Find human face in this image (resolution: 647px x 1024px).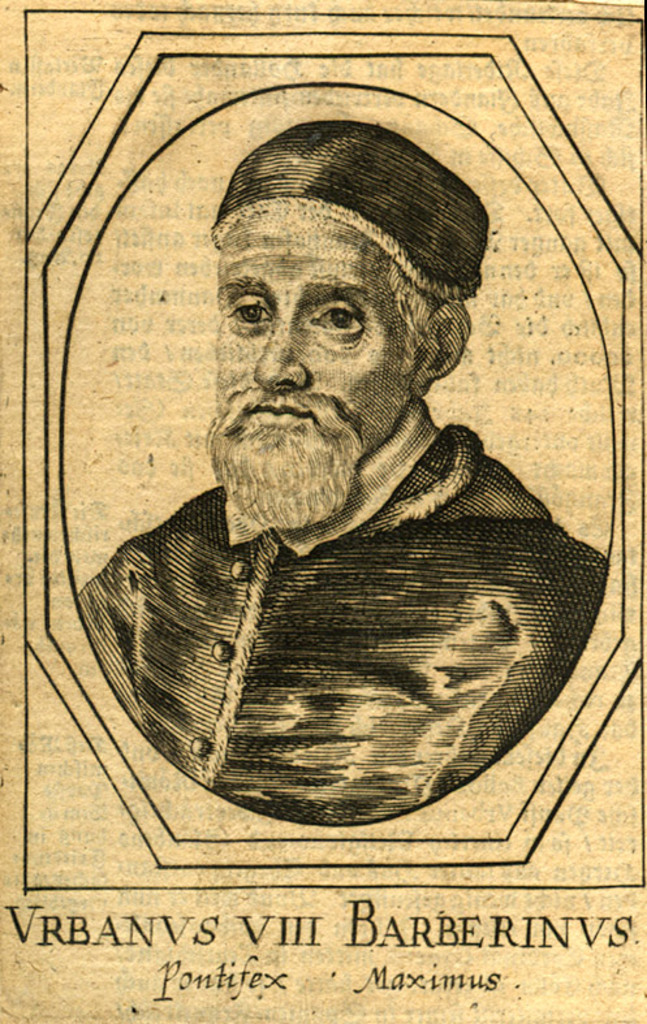
(left=216, top=202, right=432, bottom=451).
